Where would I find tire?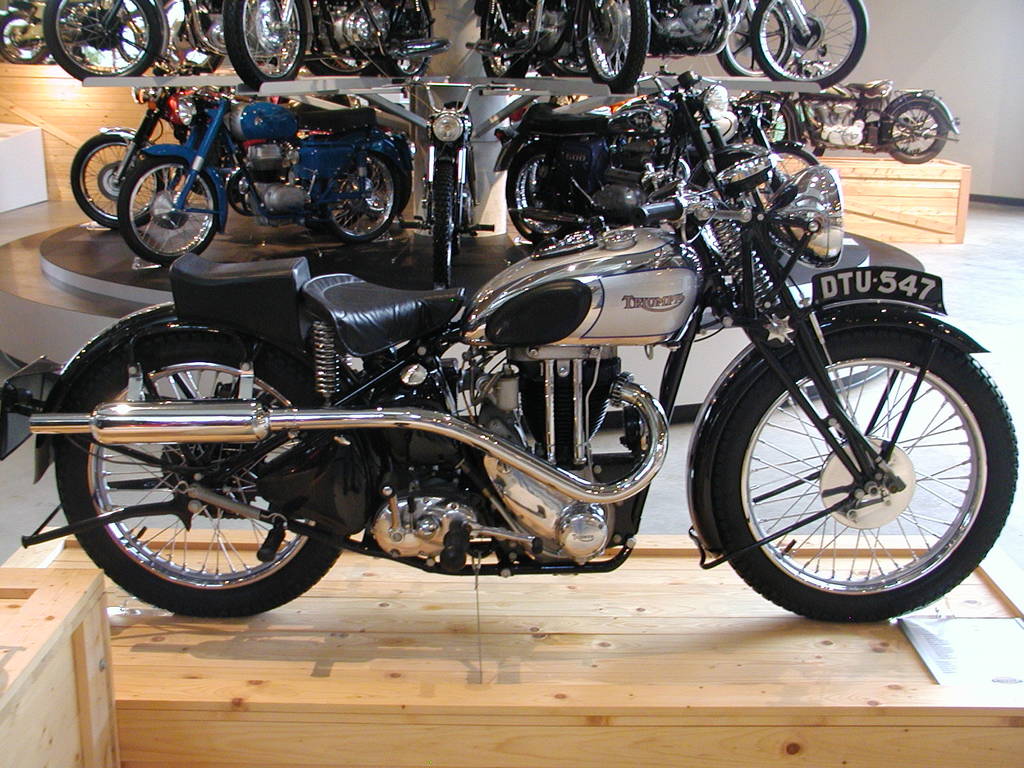
At <box>883,93,952,164</box>.
